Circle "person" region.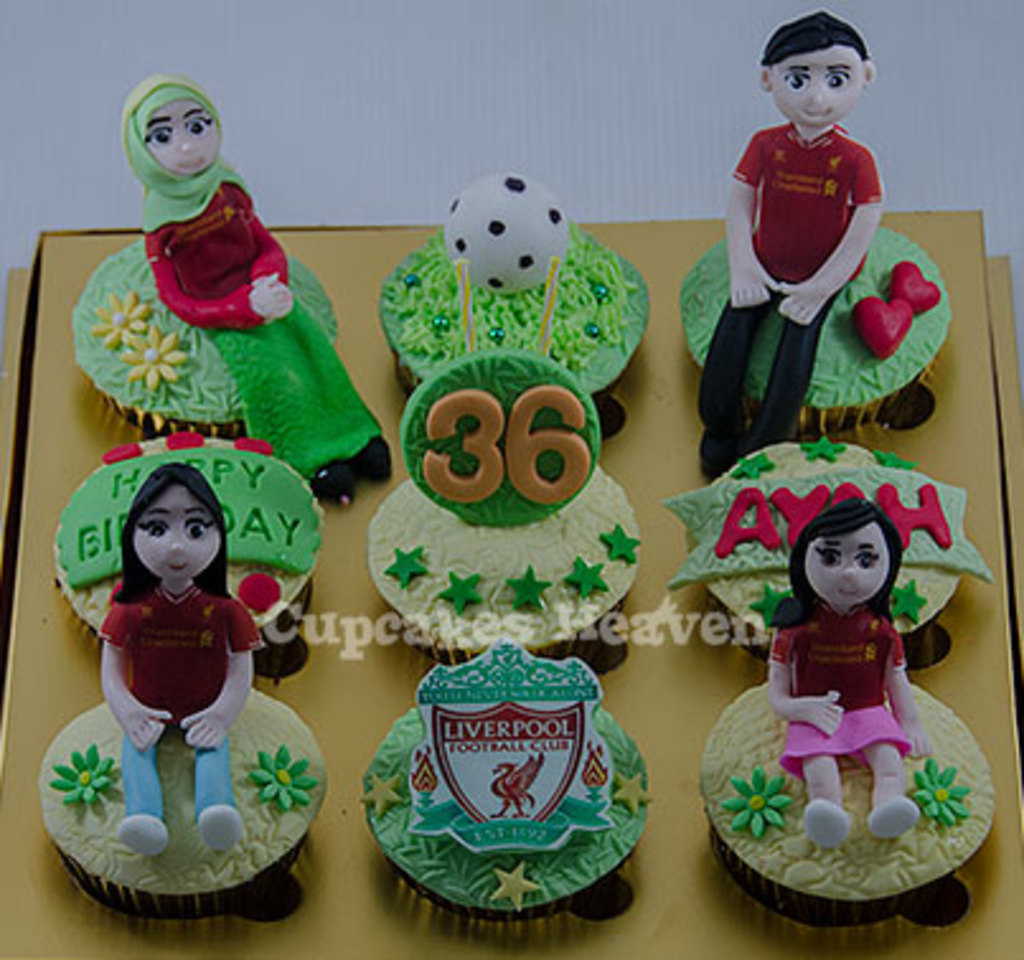
Region: [706, 0, 899, 444].
